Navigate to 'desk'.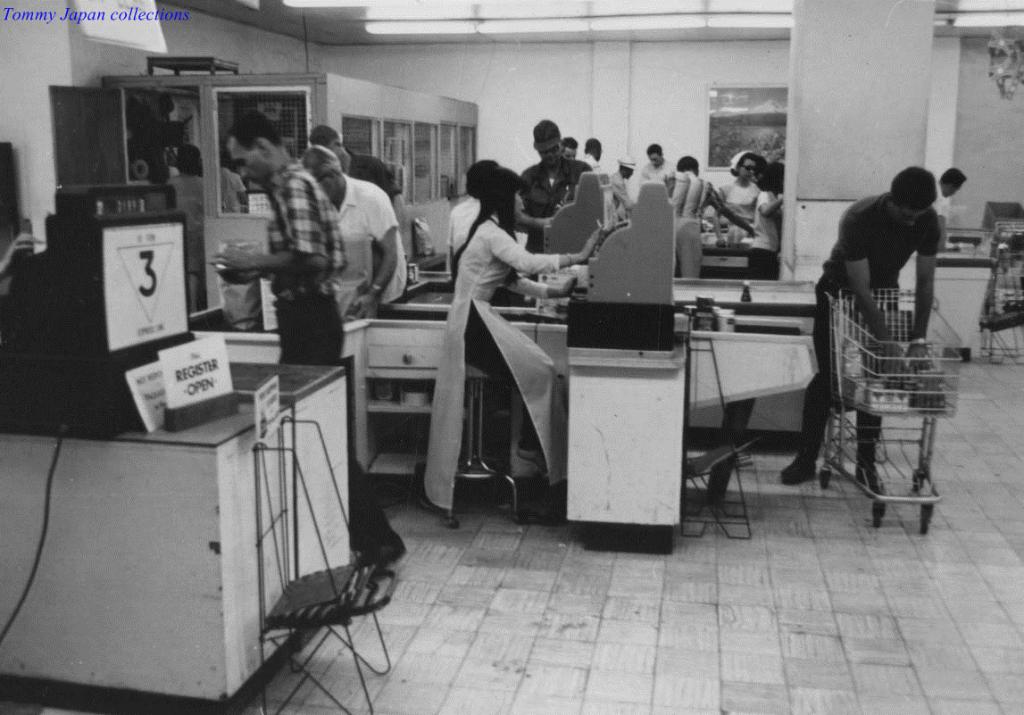
Navigation target: x1=0, y1=356, x2=353, y2=714.
